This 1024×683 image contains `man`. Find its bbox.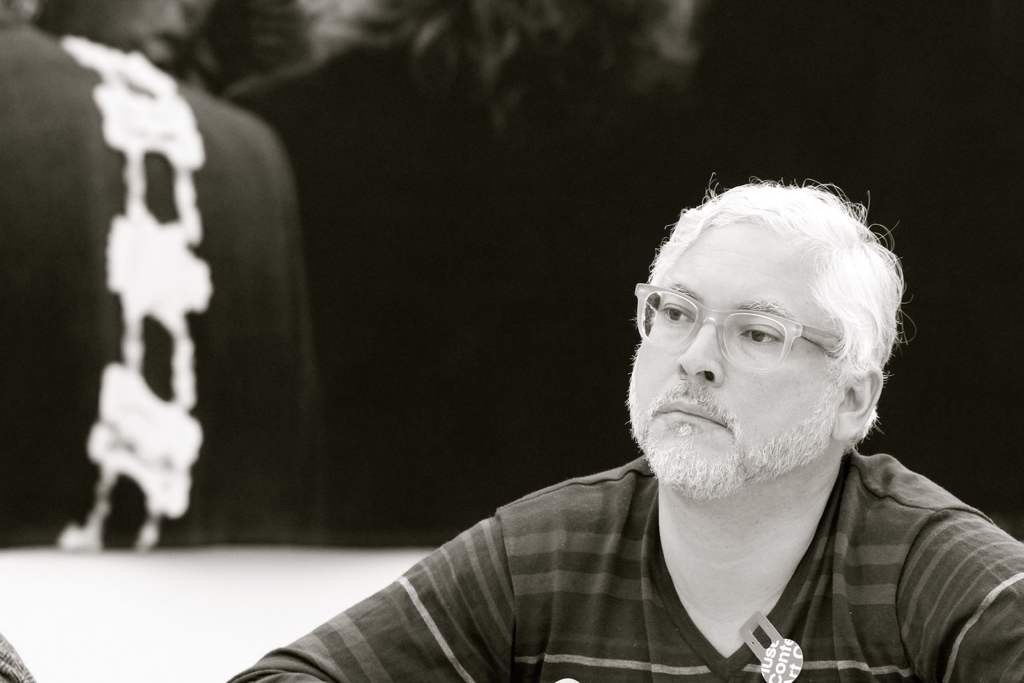
BBox(163, 89, 1014, 682).
